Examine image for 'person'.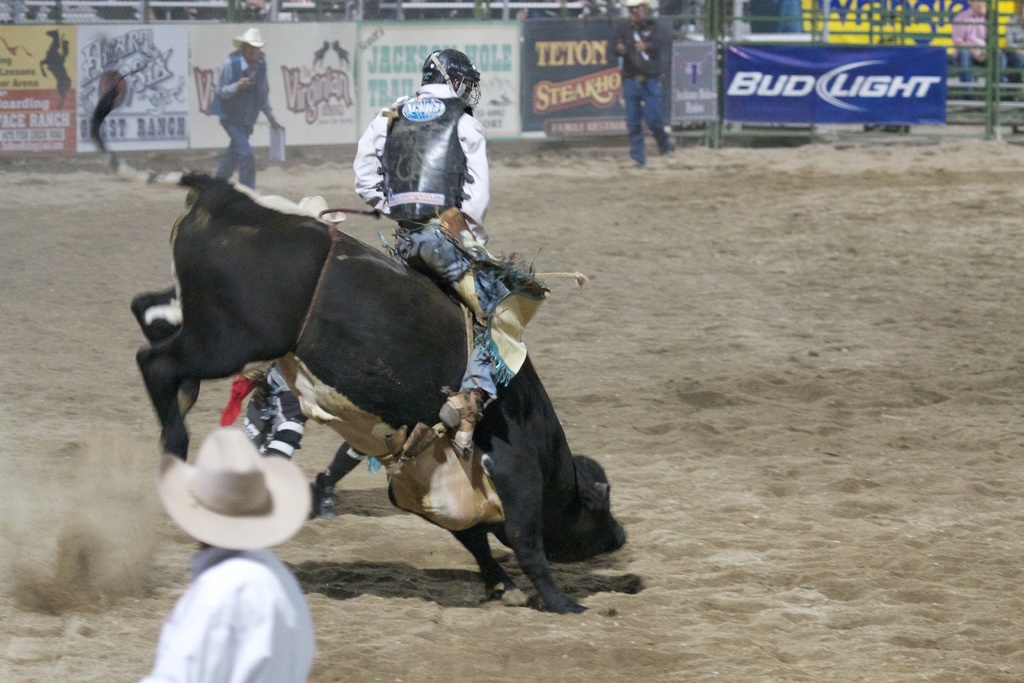
Examination result: box=[349, 49, 495, 461].
